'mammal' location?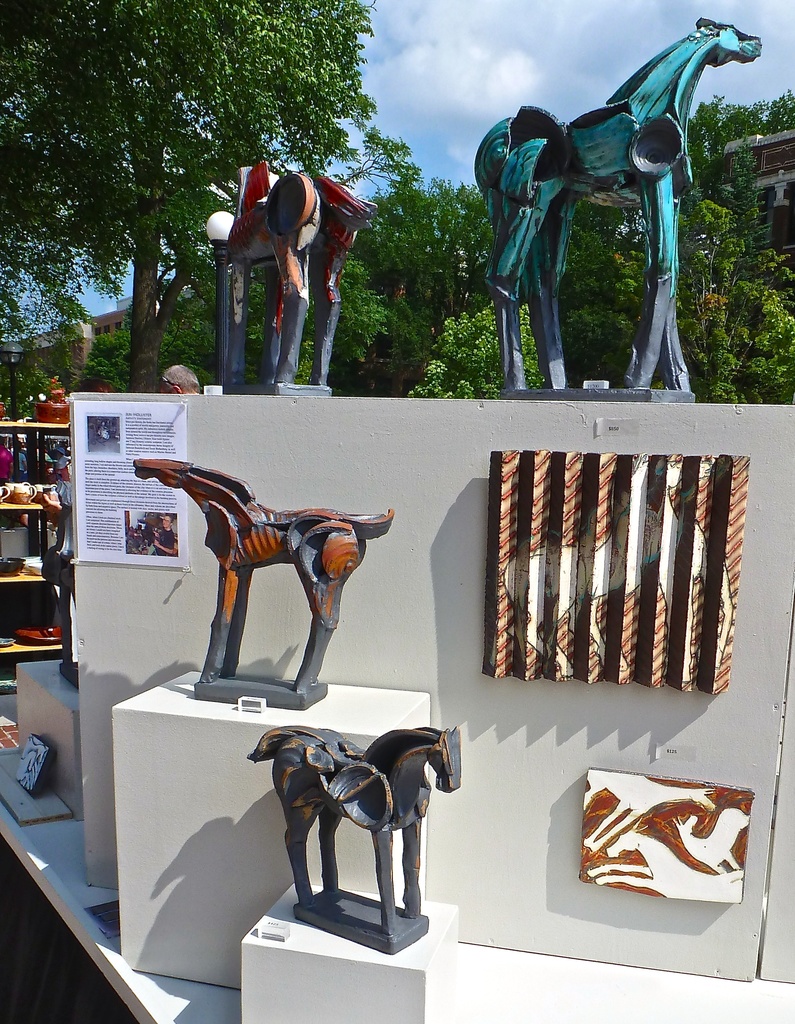
(left=475, top=17, right=758, bottom=386)
